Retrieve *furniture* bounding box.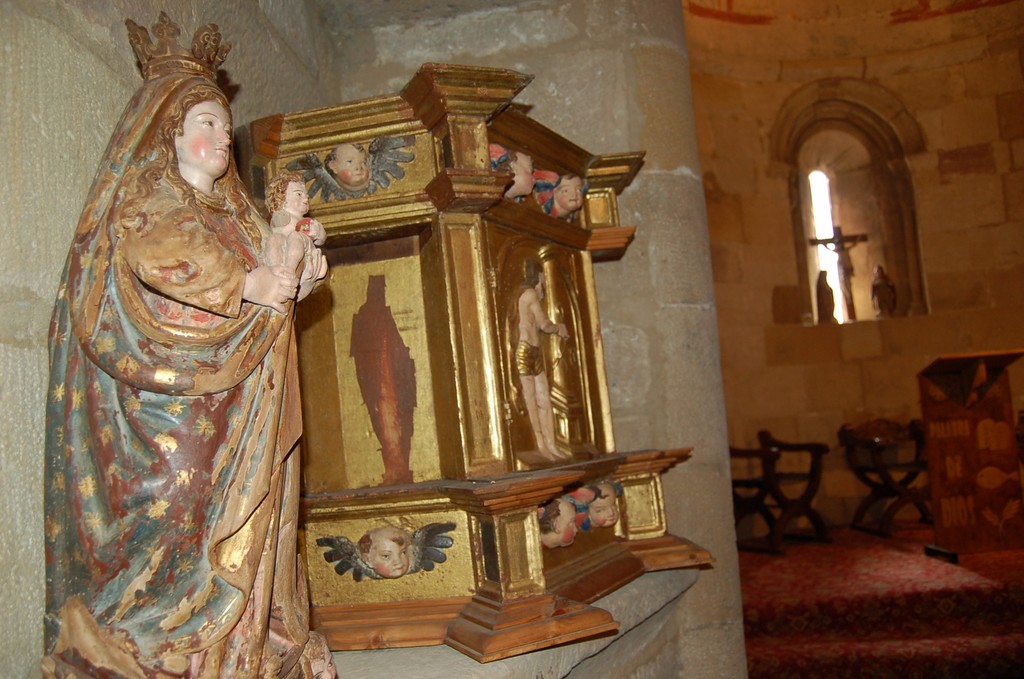
Bounding box: (836,422,936,537).
